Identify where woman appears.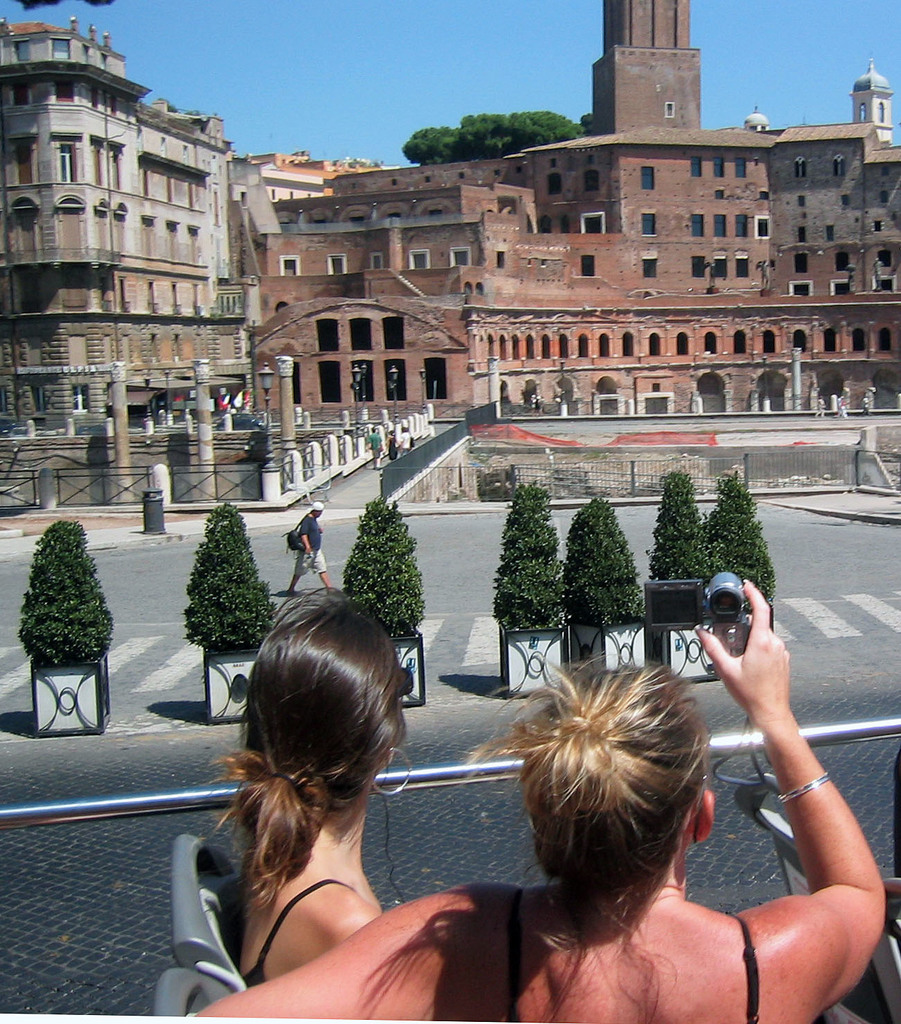
Appears at bbox=(190, 585, 886, 1023).
